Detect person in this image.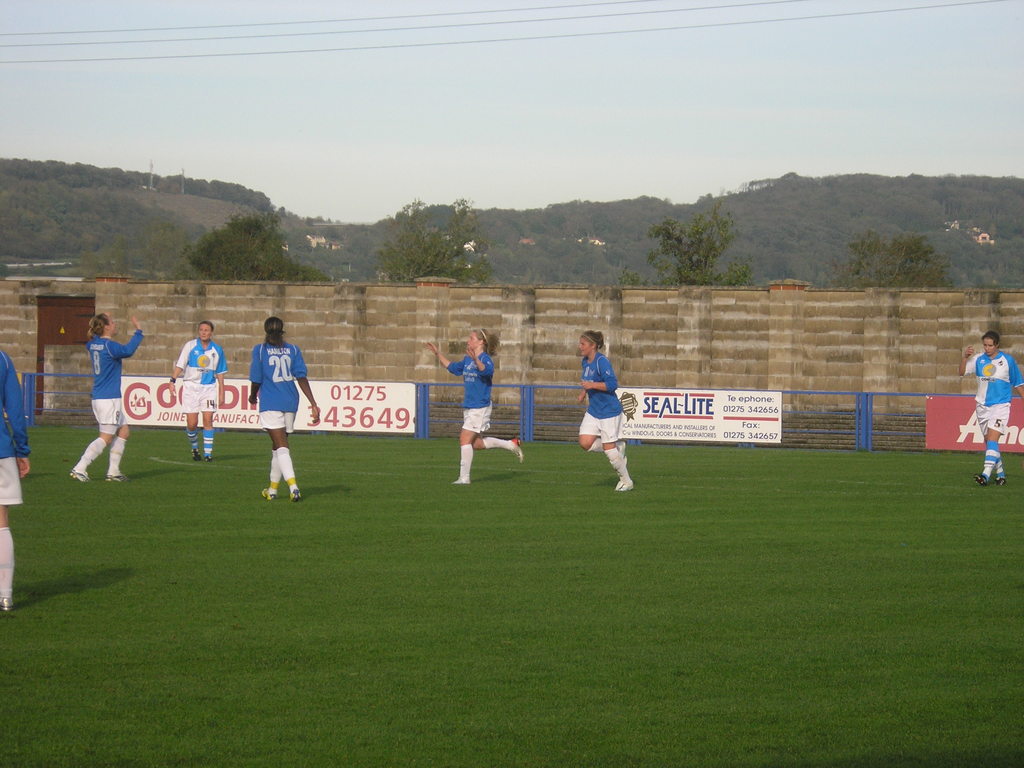
Detection: locate(68, 311, 143, 484).
